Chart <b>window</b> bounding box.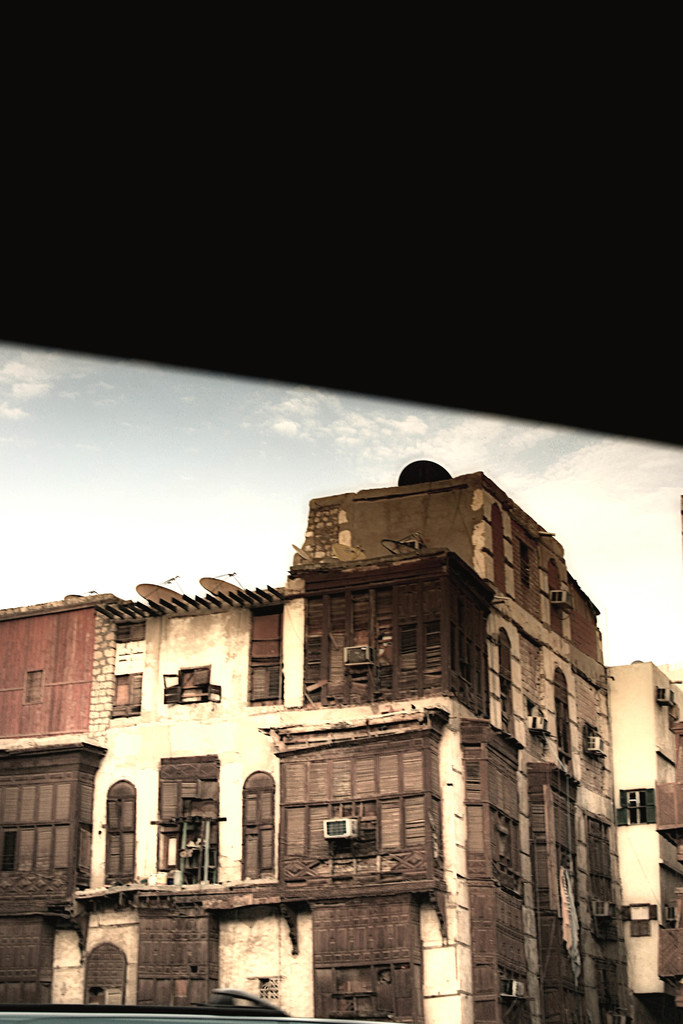
Charted: region(111, 672, 145, 721).
